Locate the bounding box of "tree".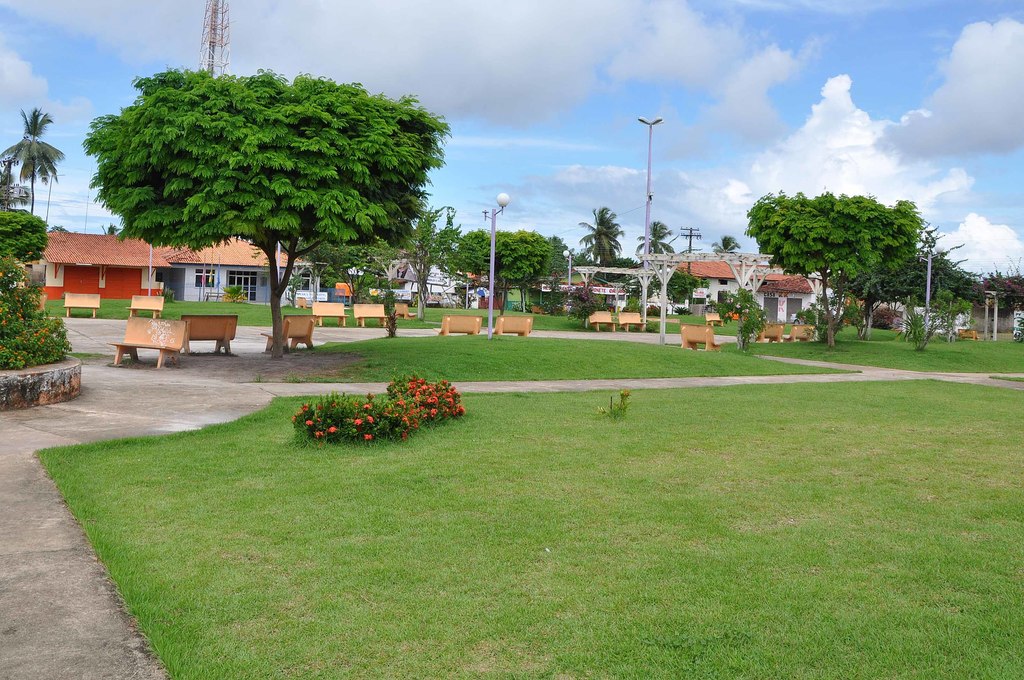
Bounding box: [708,233,740,250].
